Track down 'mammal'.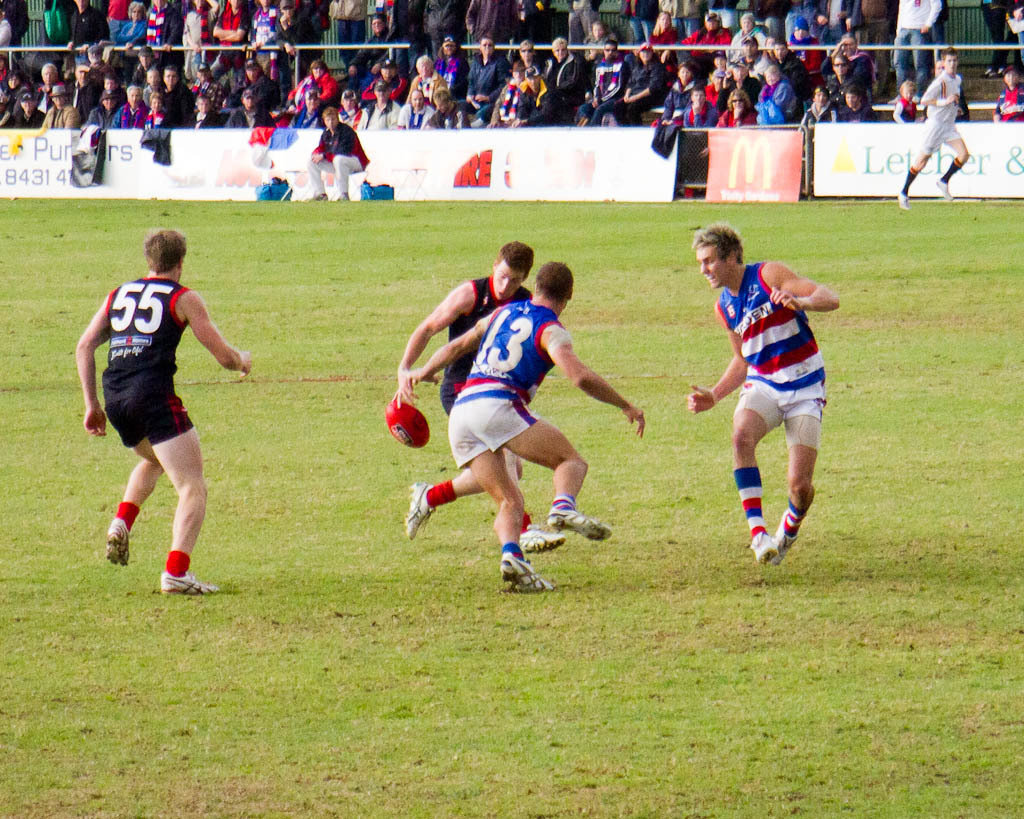
Tracked to [x1=690, y1=231, x2=831, y2=591].
